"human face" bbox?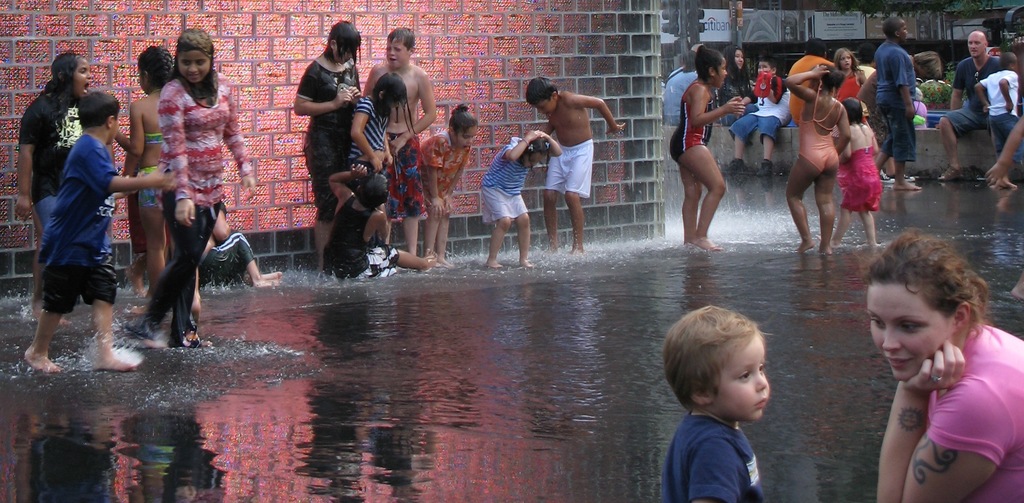
region(900, 21, 908, 41)
